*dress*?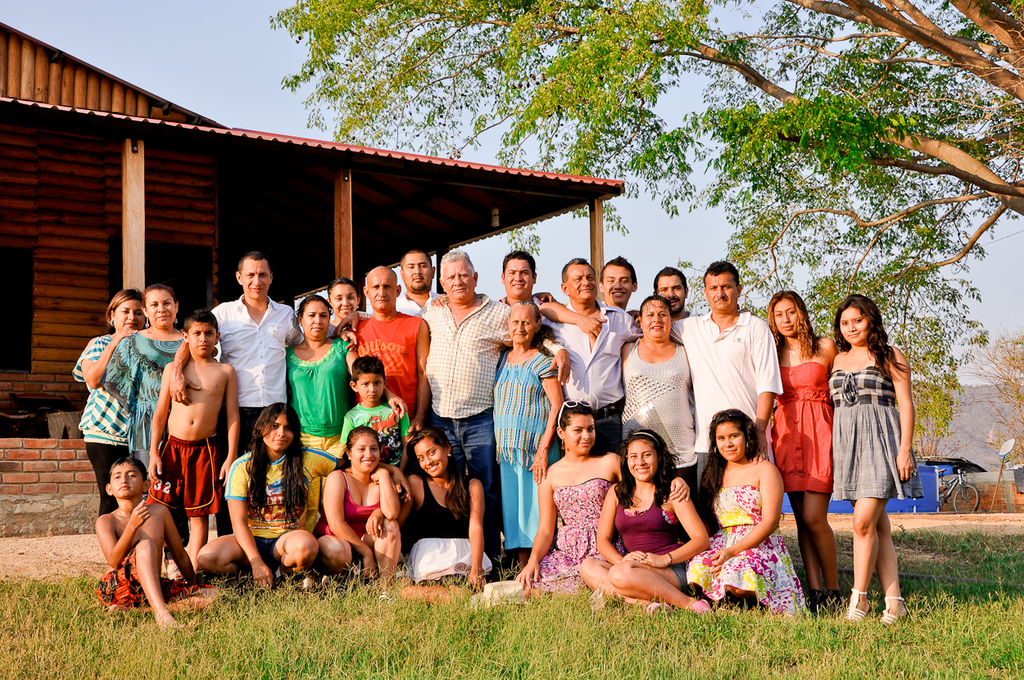
box=[827, 365, 926, 497]
